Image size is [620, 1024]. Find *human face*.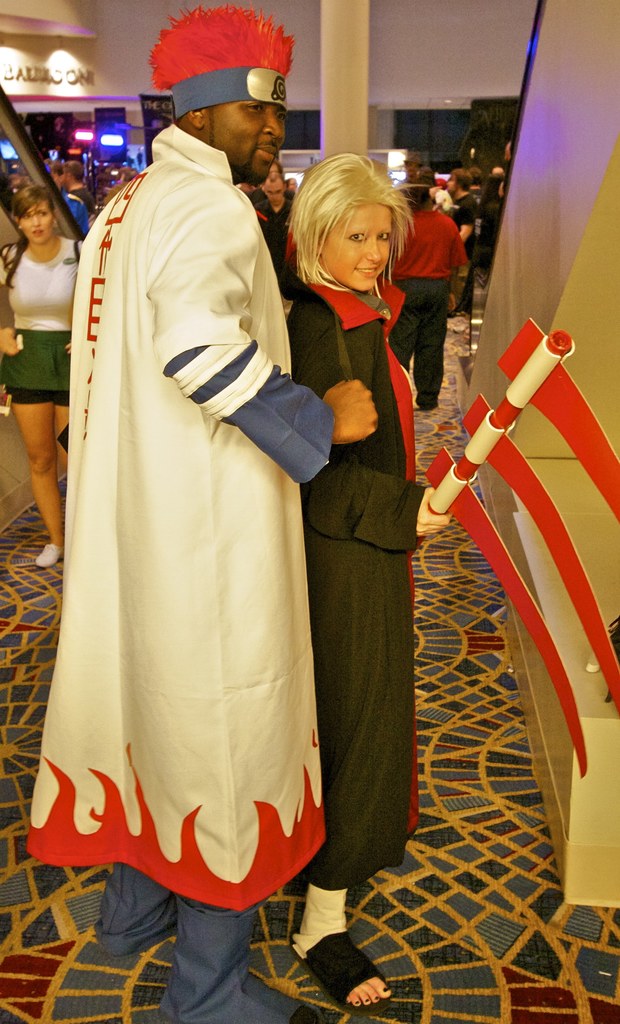
[20, 200, 53, 246].
